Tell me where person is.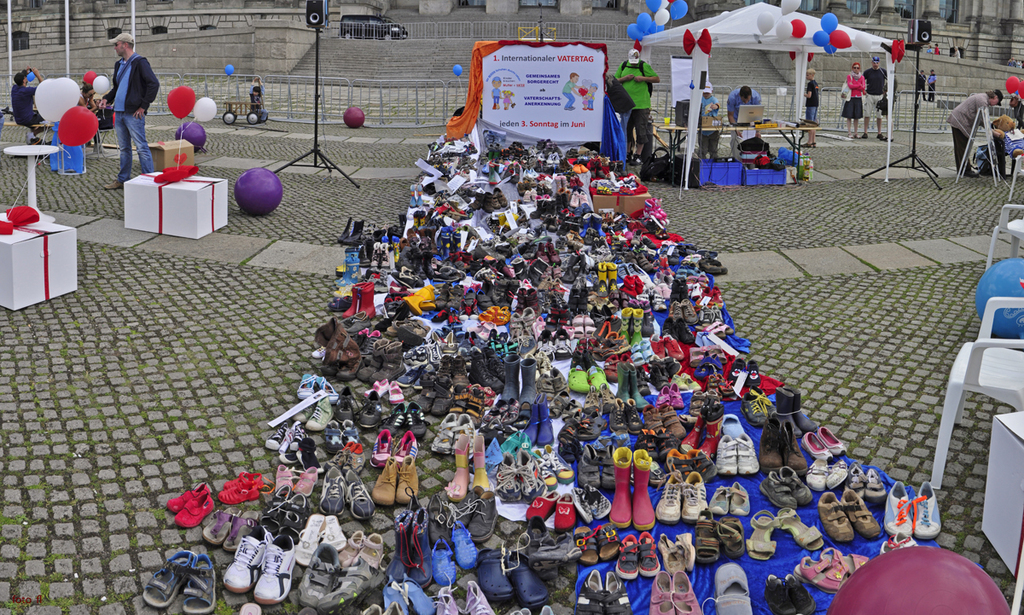
person is at 616, 47, 661, 166.
